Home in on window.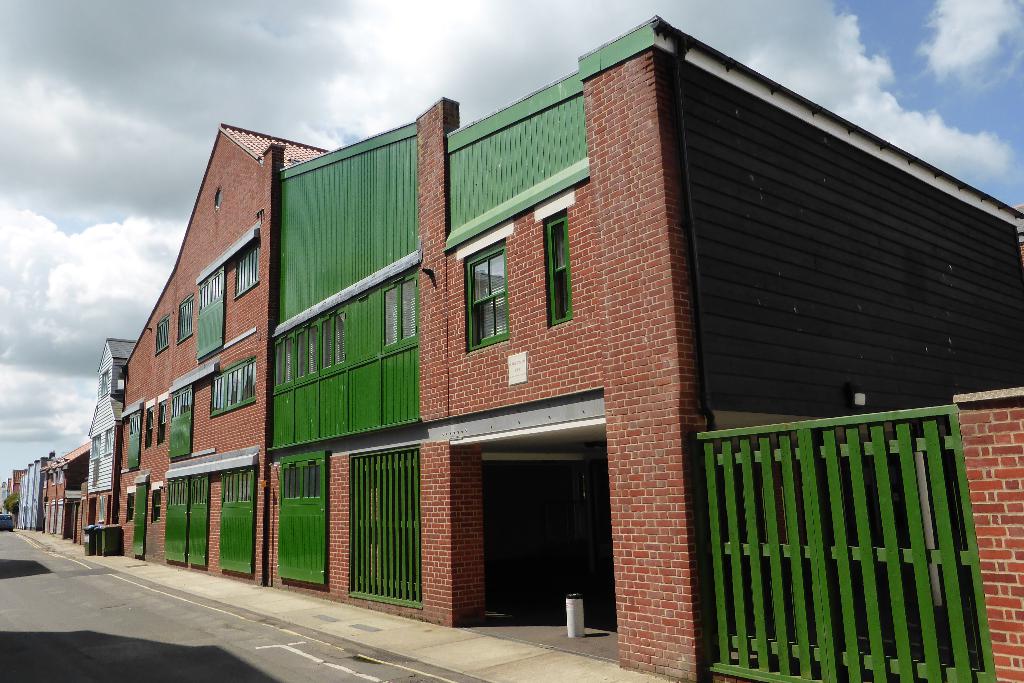
Homed in at [left=543, top=216, right=572, bottom=327].
